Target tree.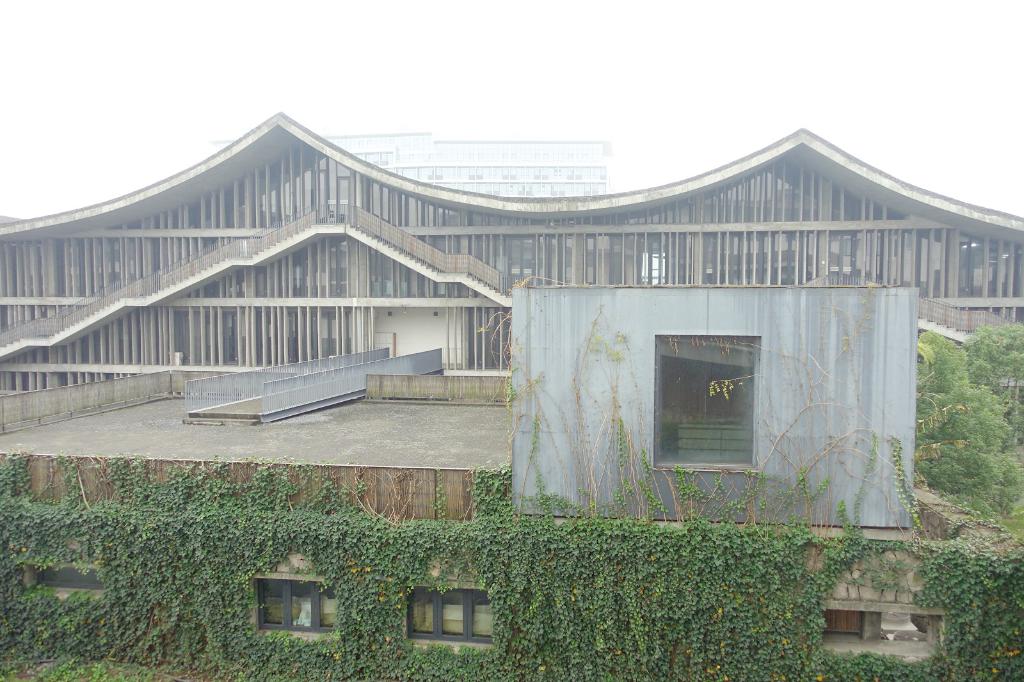
Target region: 915,329,1023,530.
